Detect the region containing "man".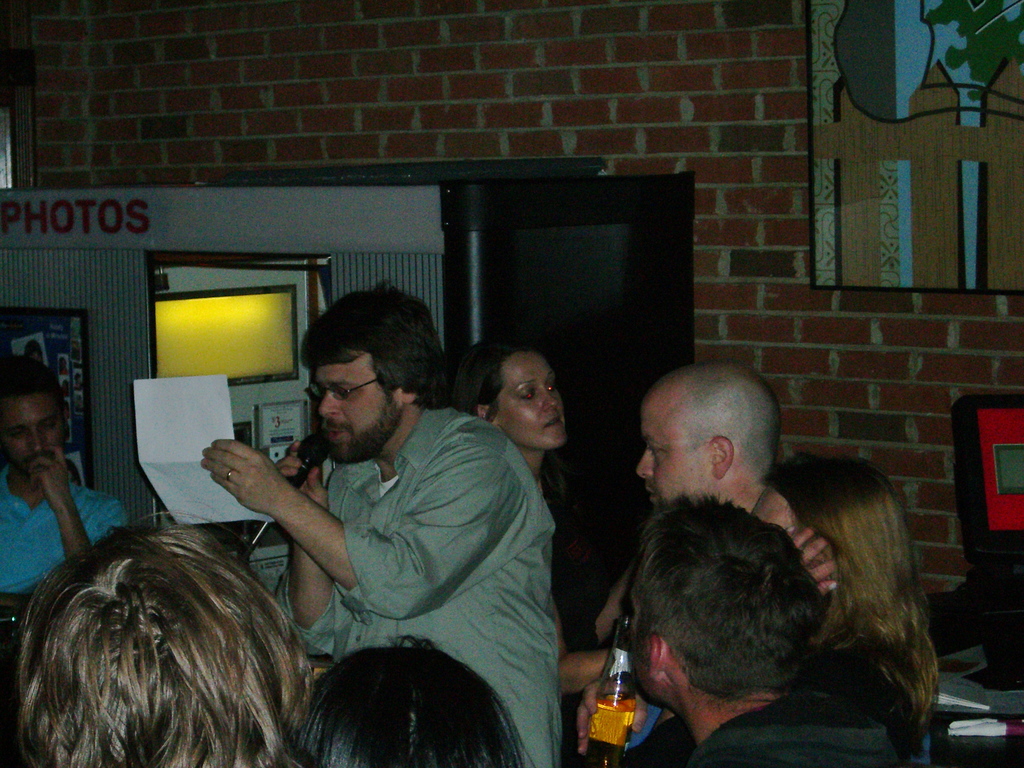
locate(576, 495, 911, 767).
